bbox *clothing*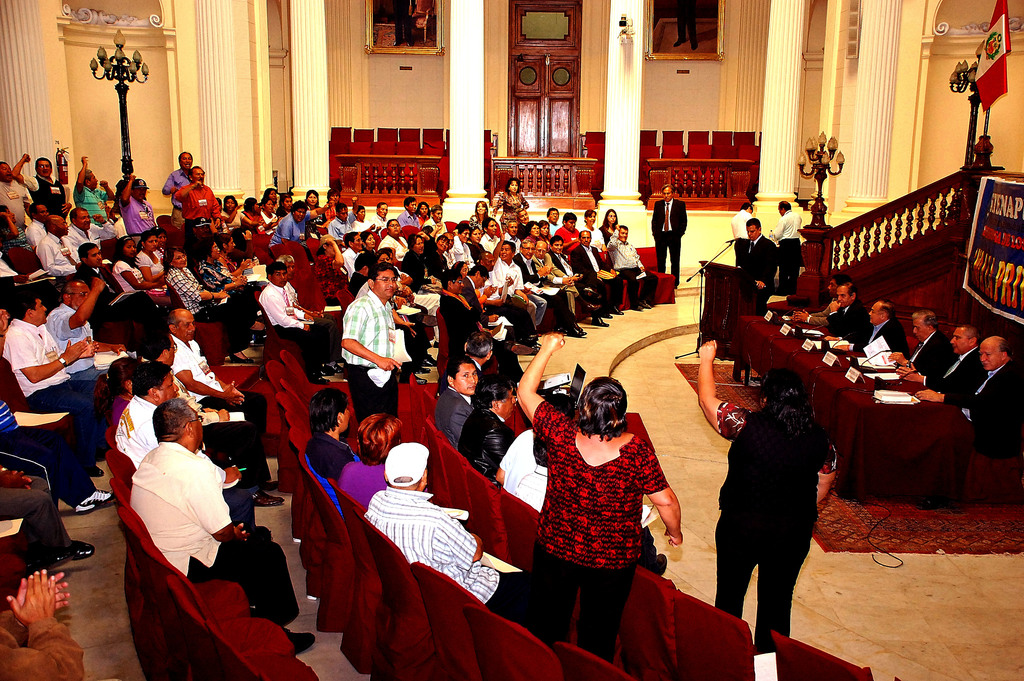
rect(241, 203, 268, 236)
